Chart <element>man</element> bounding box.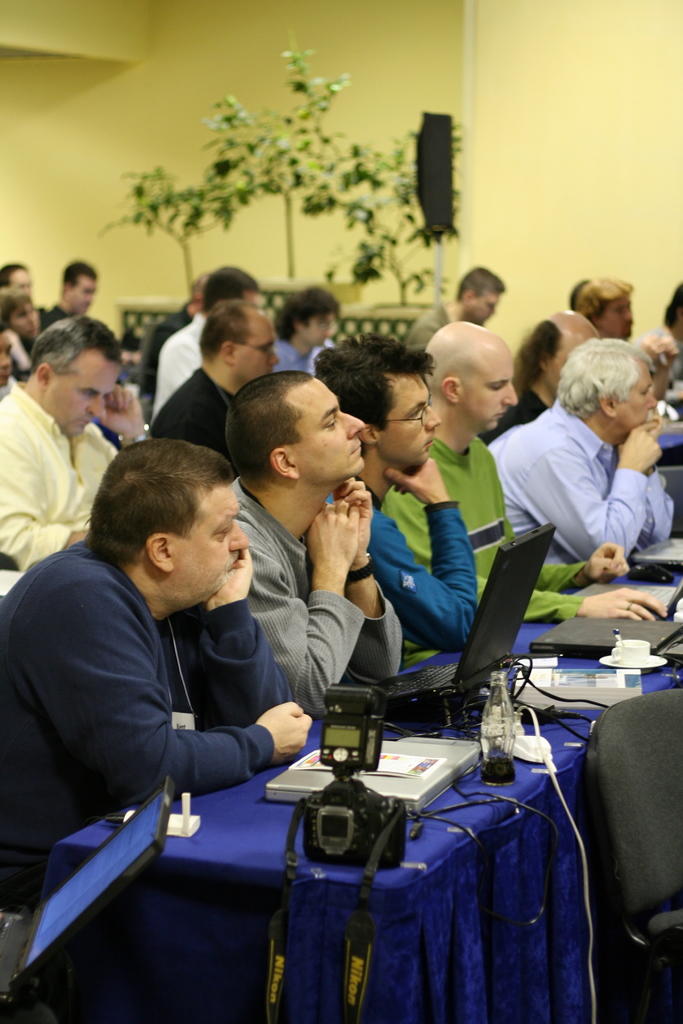
Charted: Rect(391, 317, 663, 627).
